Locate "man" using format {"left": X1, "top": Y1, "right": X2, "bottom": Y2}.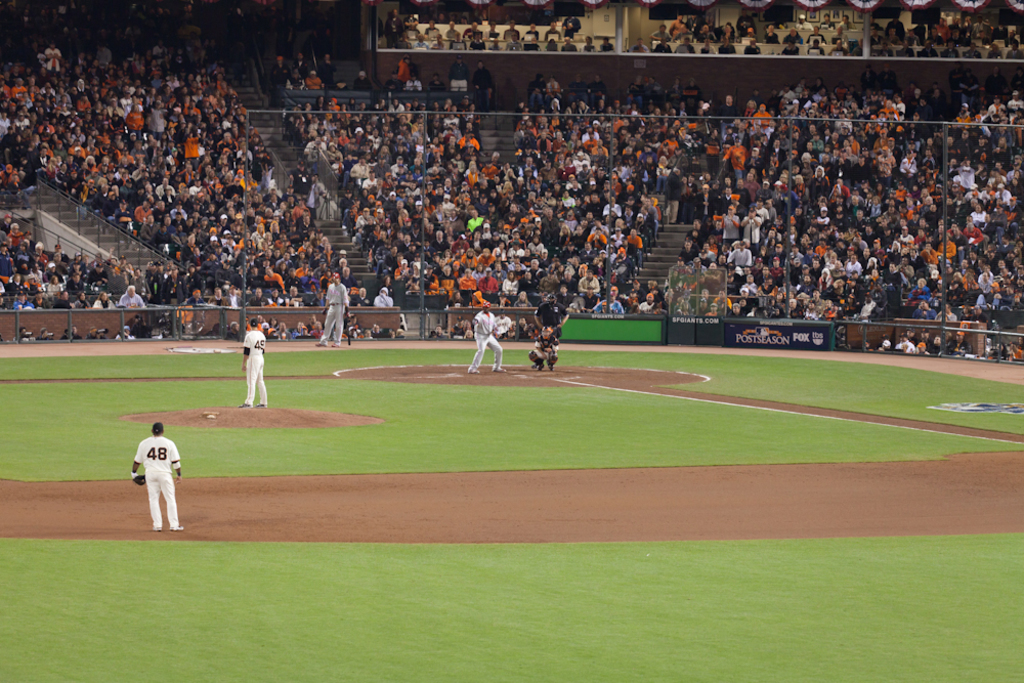
{"left": 527, "top": 331, "right": 566, "bottom": 365}.
